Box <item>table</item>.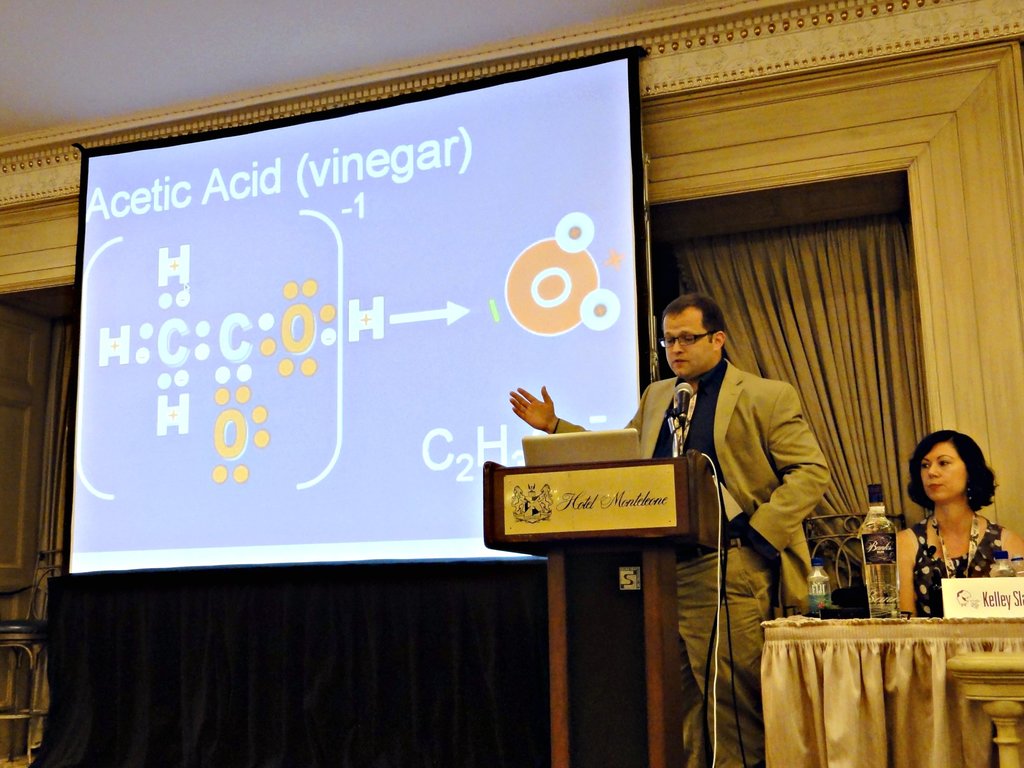
l=741, t=593, r=1000, b=753.
